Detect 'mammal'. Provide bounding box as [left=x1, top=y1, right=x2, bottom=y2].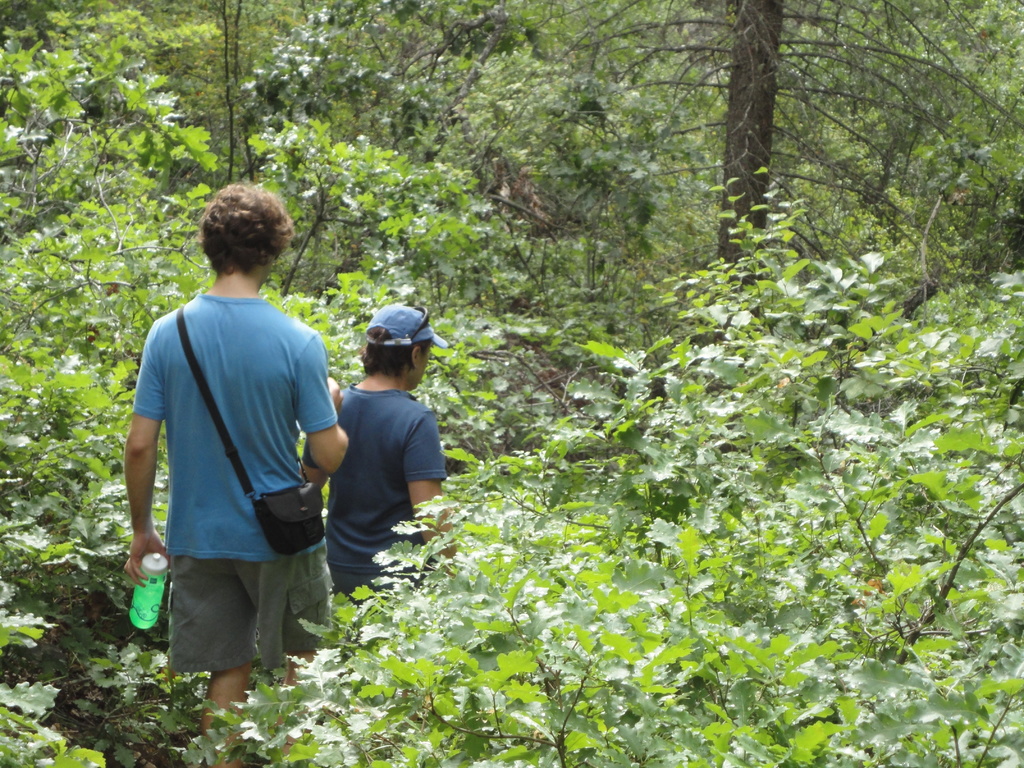
[left=296, top=300, right=465, bottom=602].
